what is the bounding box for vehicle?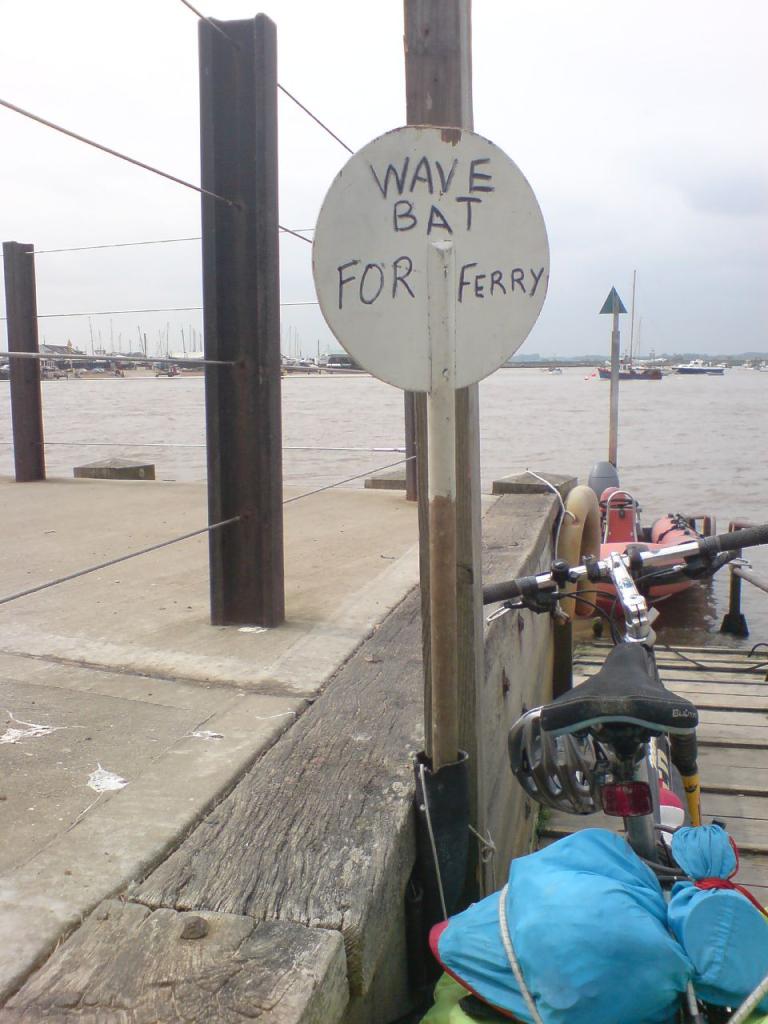
pyautogui.locateOnScreen(479, 520, 767, 1023).
